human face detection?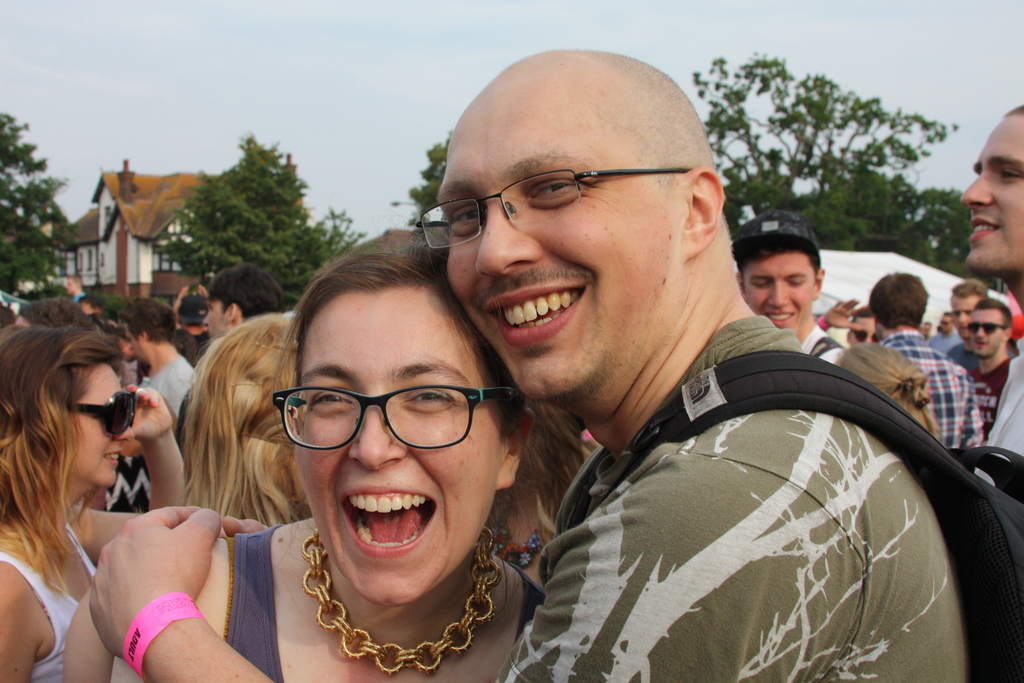
left=294, top=317, right=492, bottom=597
